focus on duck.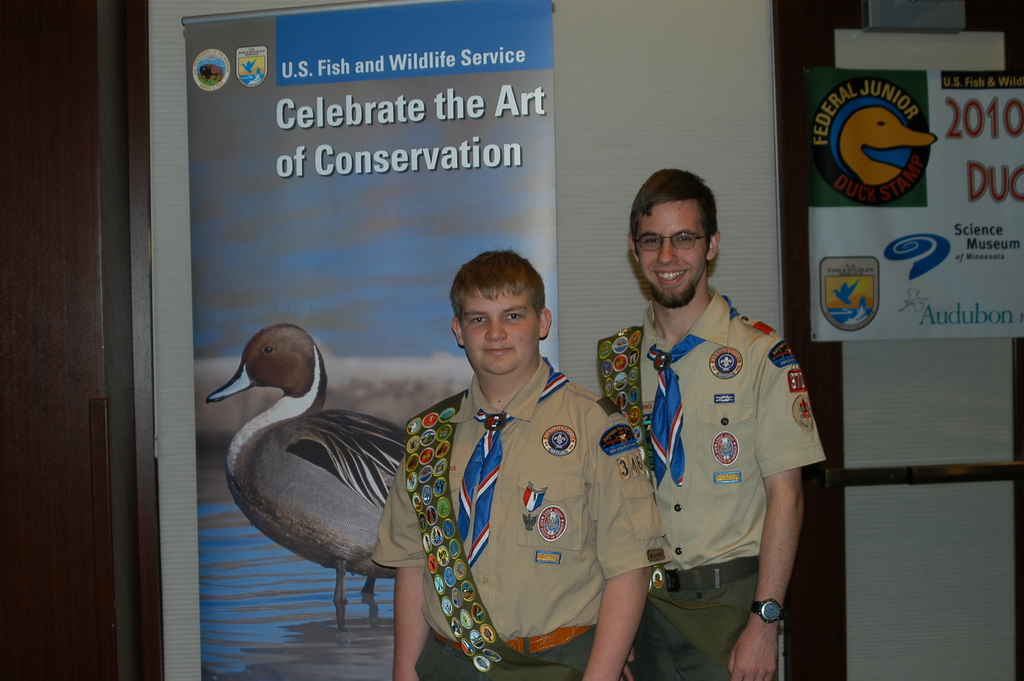
Focused at 213, 311, 442, 621.
